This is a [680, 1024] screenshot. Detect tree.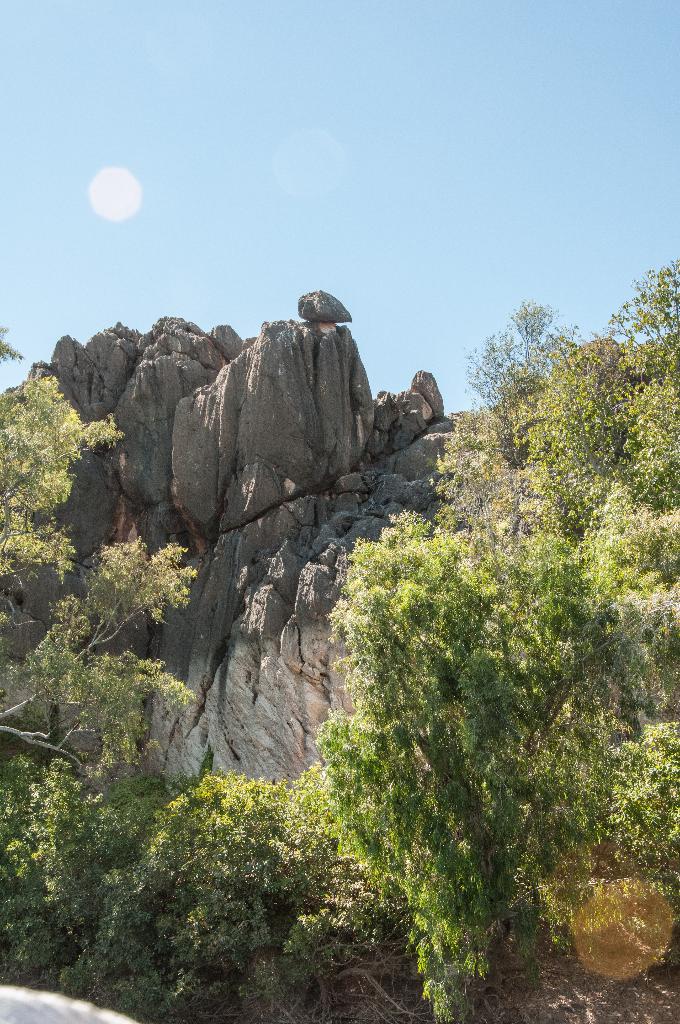
detection(84, 773, 313, 988).
